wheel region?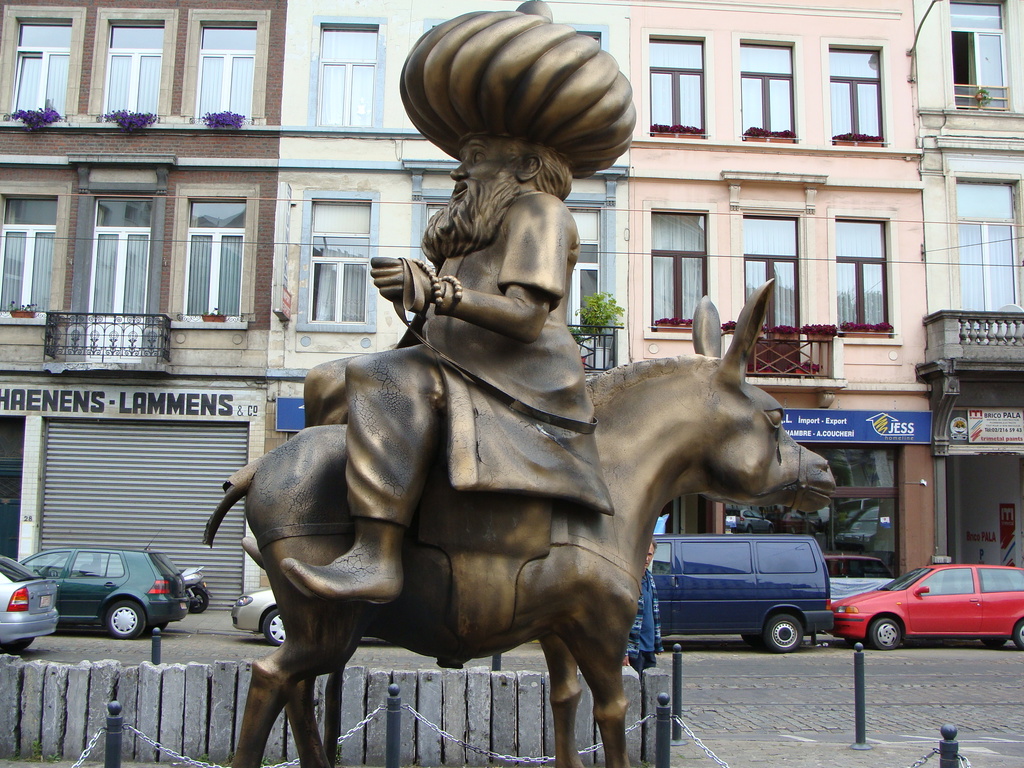
bbox=[192, 590, 208, 613]
